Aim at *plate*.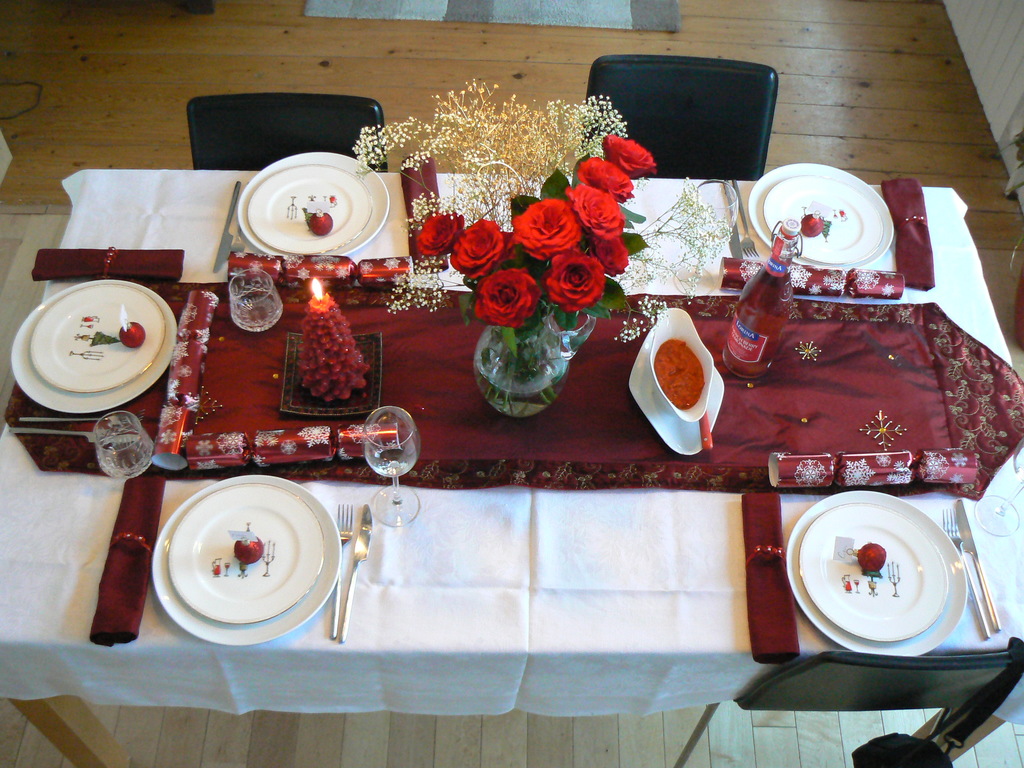
Aimed at [237, 151, 390, 261].
